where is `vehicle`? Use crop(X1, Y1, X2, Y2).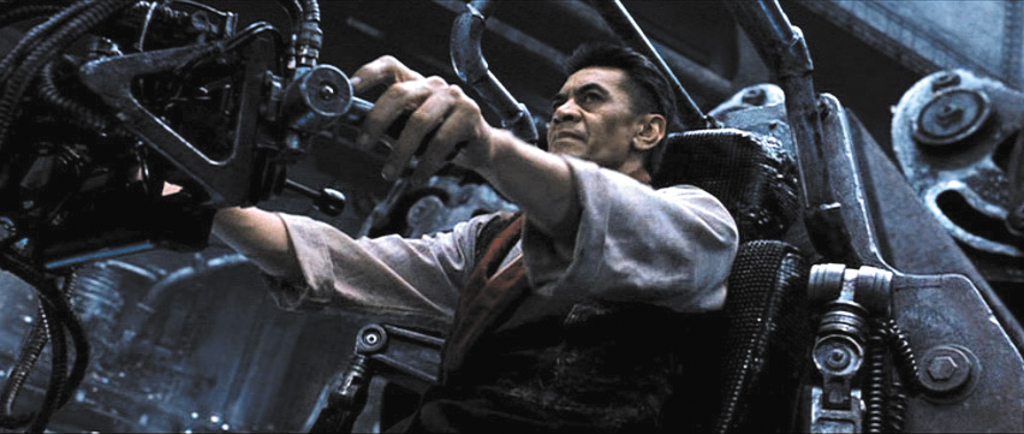
crop(0, 0, 1023, 433).
